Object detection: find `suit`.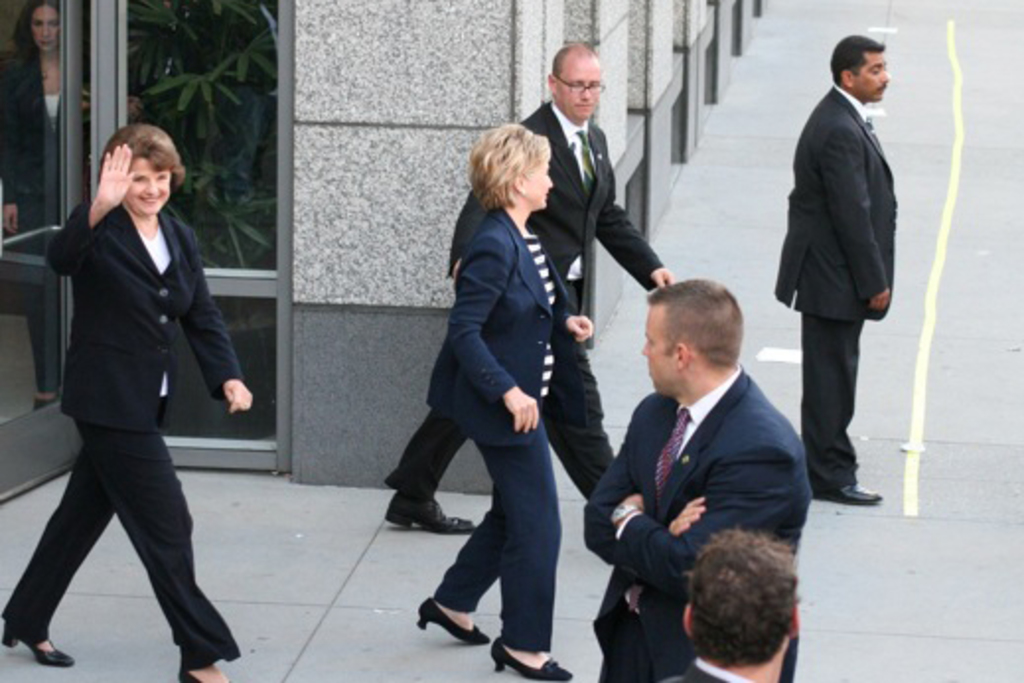
pyautogui.locateOnScreen(426, 205, 574, 651).
